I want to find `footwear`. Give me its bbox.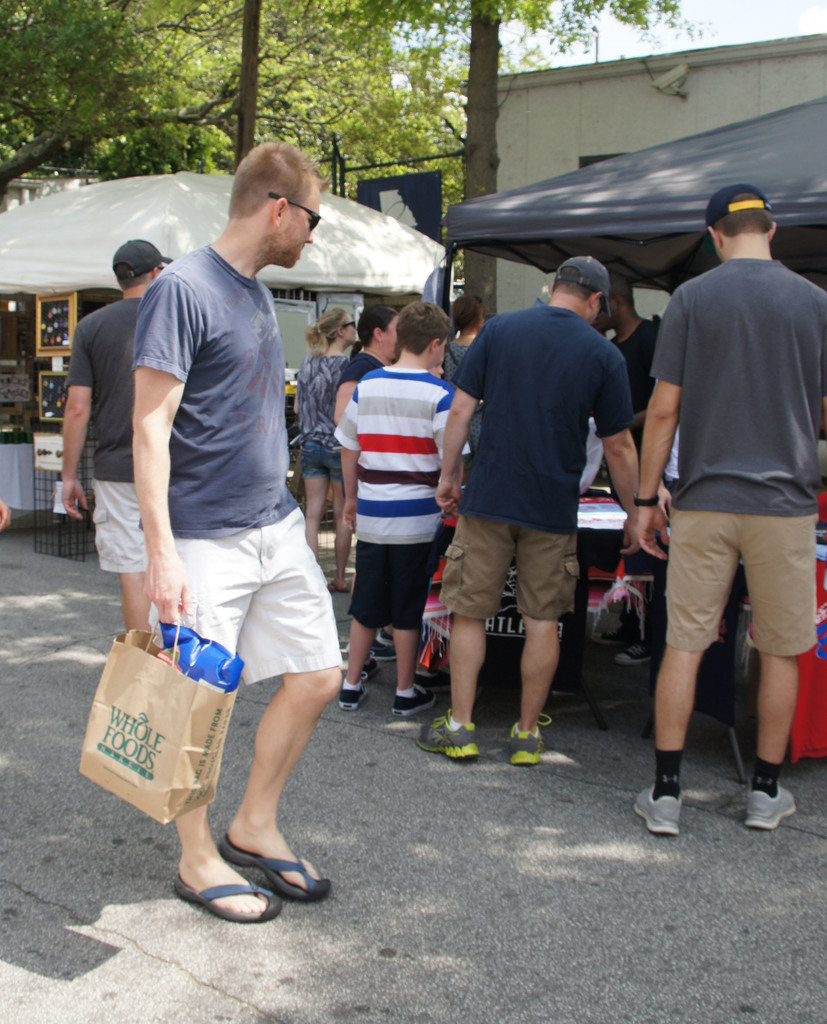
bbox=[502, 715, 551, 767].
